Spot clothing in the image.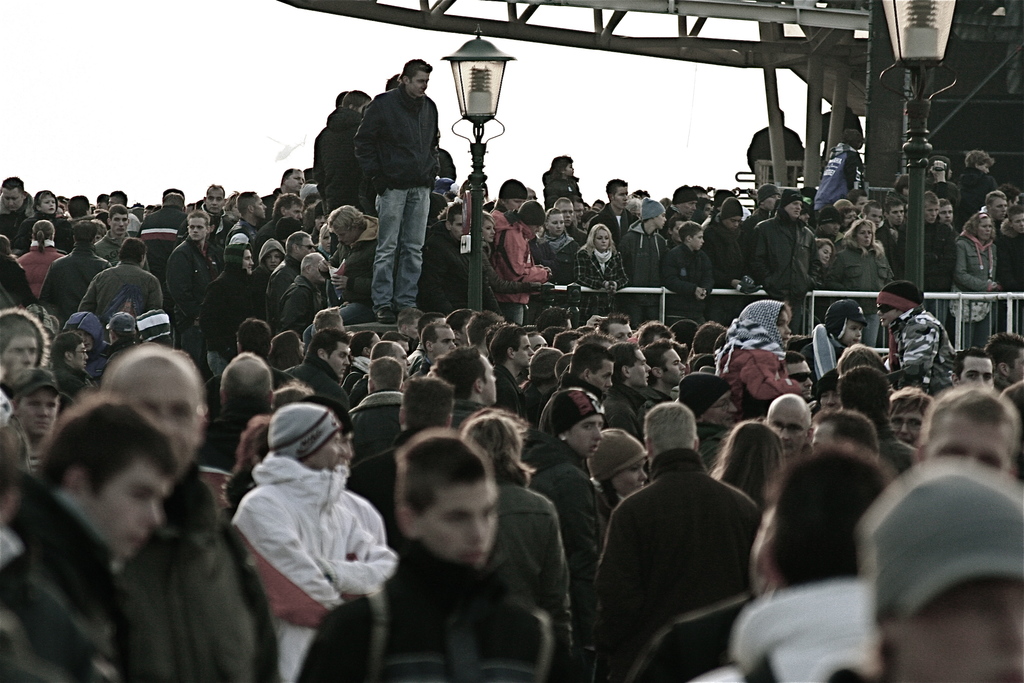
clothing found at [82, 260, 159, 327].
